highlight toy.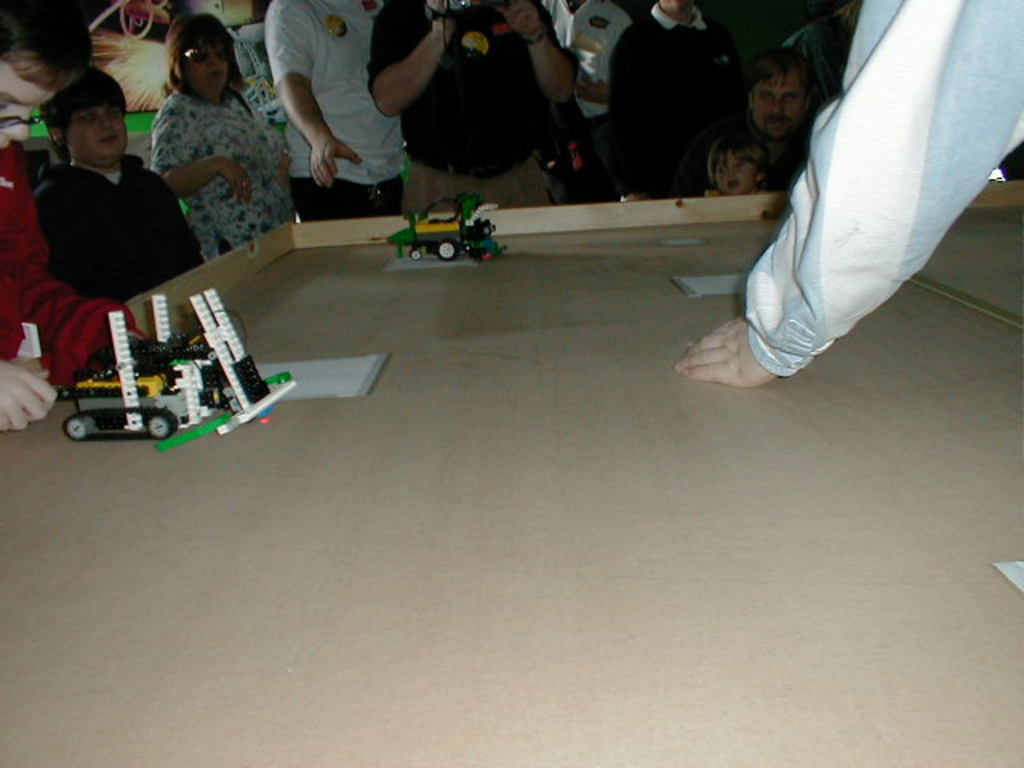
Highlighted region: 390, 181, 512, 251.
